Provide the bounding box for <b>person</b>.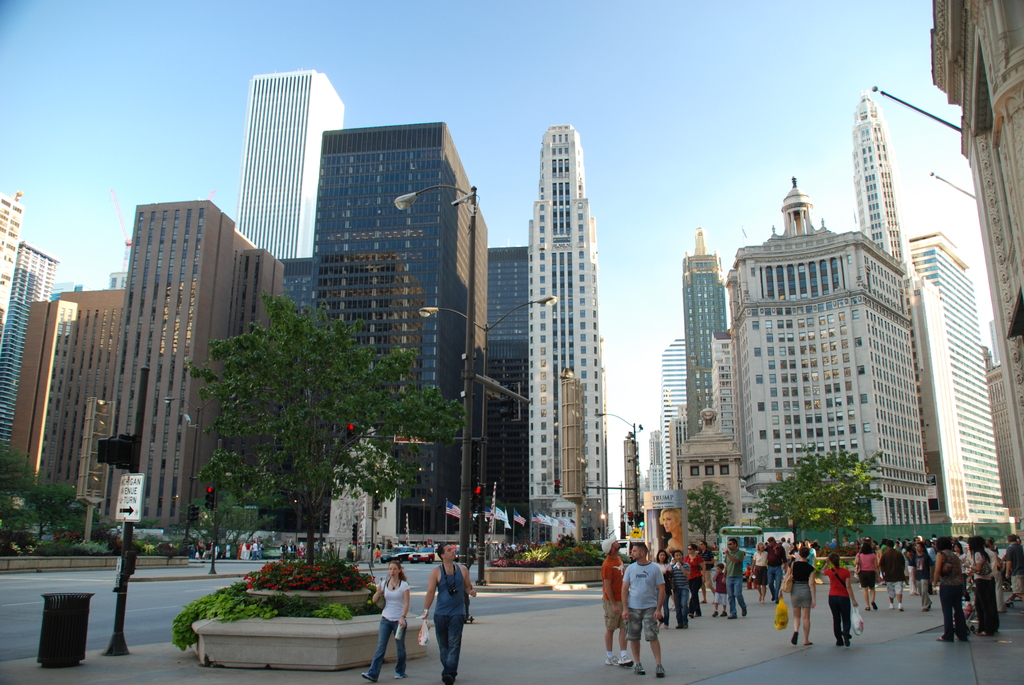
box=[430, 558, 477, 684].
